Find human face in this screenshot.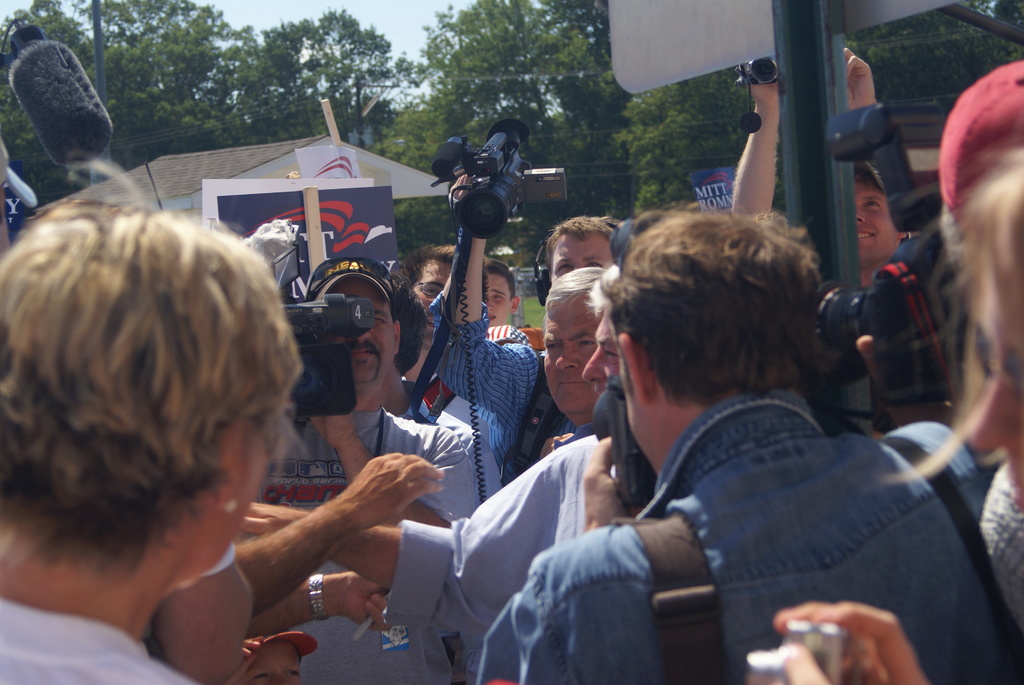
The bounding box for human face is <box>541,292,600,420</box>.
